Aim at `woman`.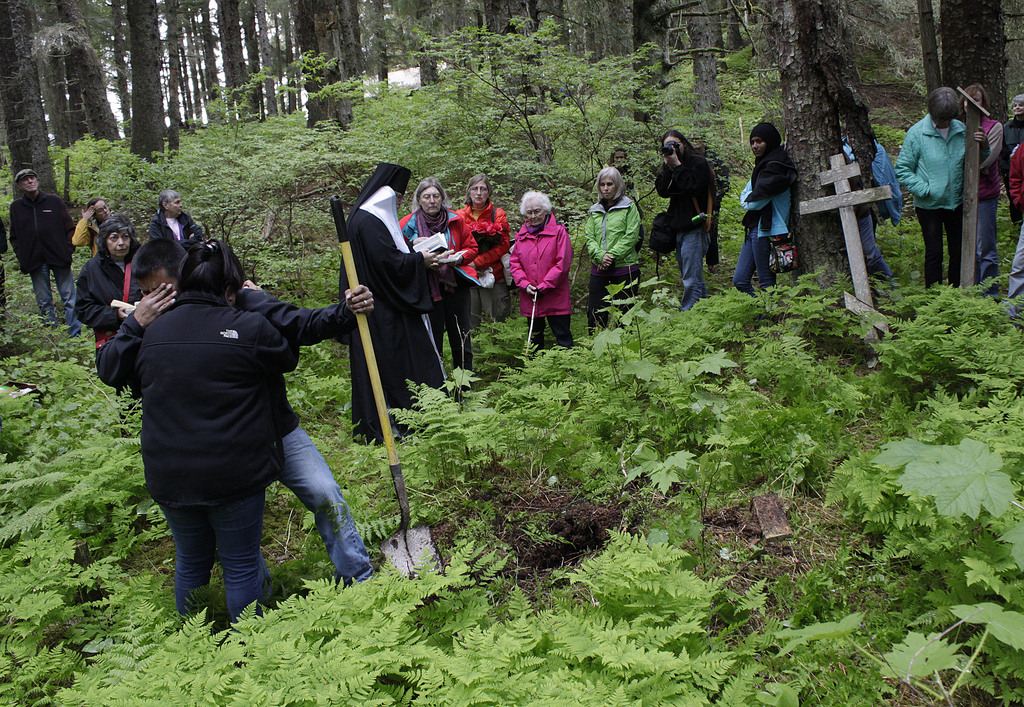
Aimed at detection(133, 240, 301, 630).
